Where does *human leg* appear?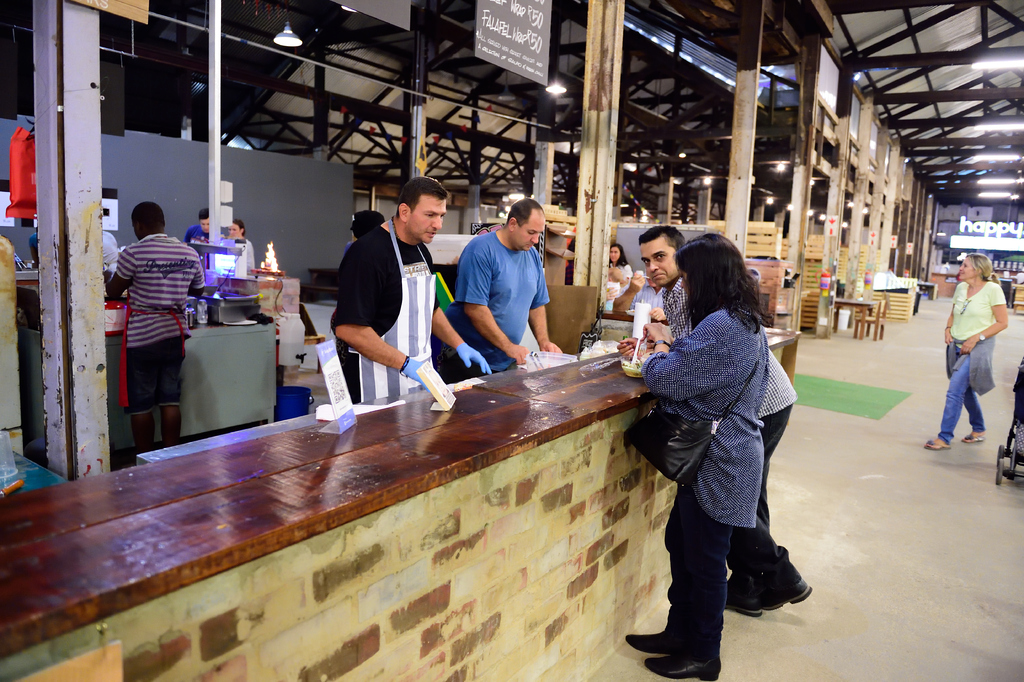
Appears at (left=714, top=401, right=813, bottom=598).
